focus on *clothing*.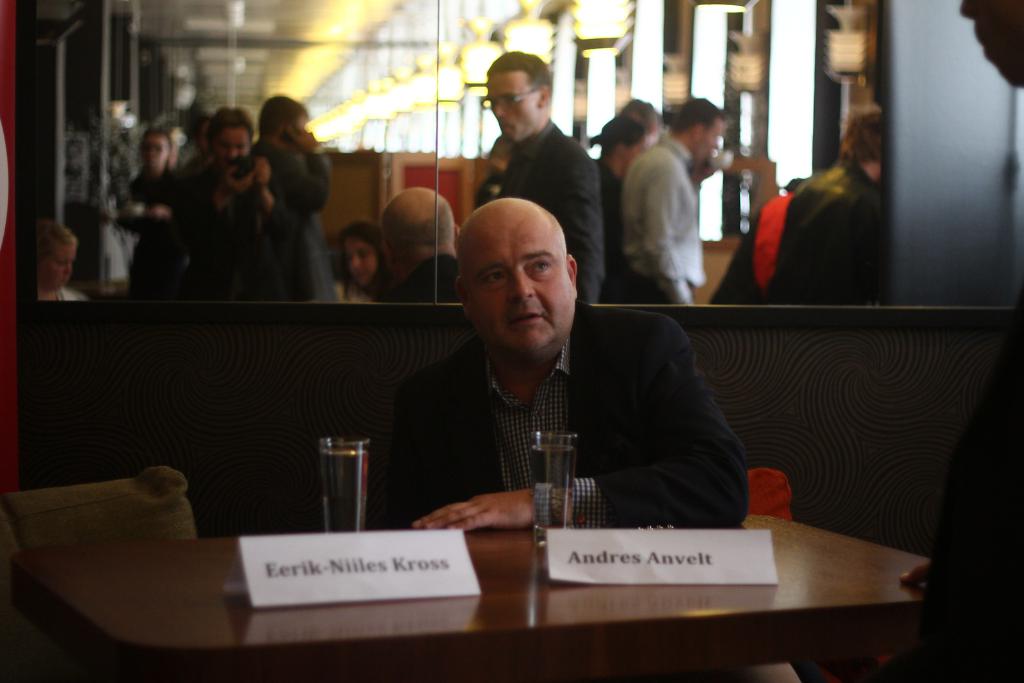
Focused at 771 156 884 305.
